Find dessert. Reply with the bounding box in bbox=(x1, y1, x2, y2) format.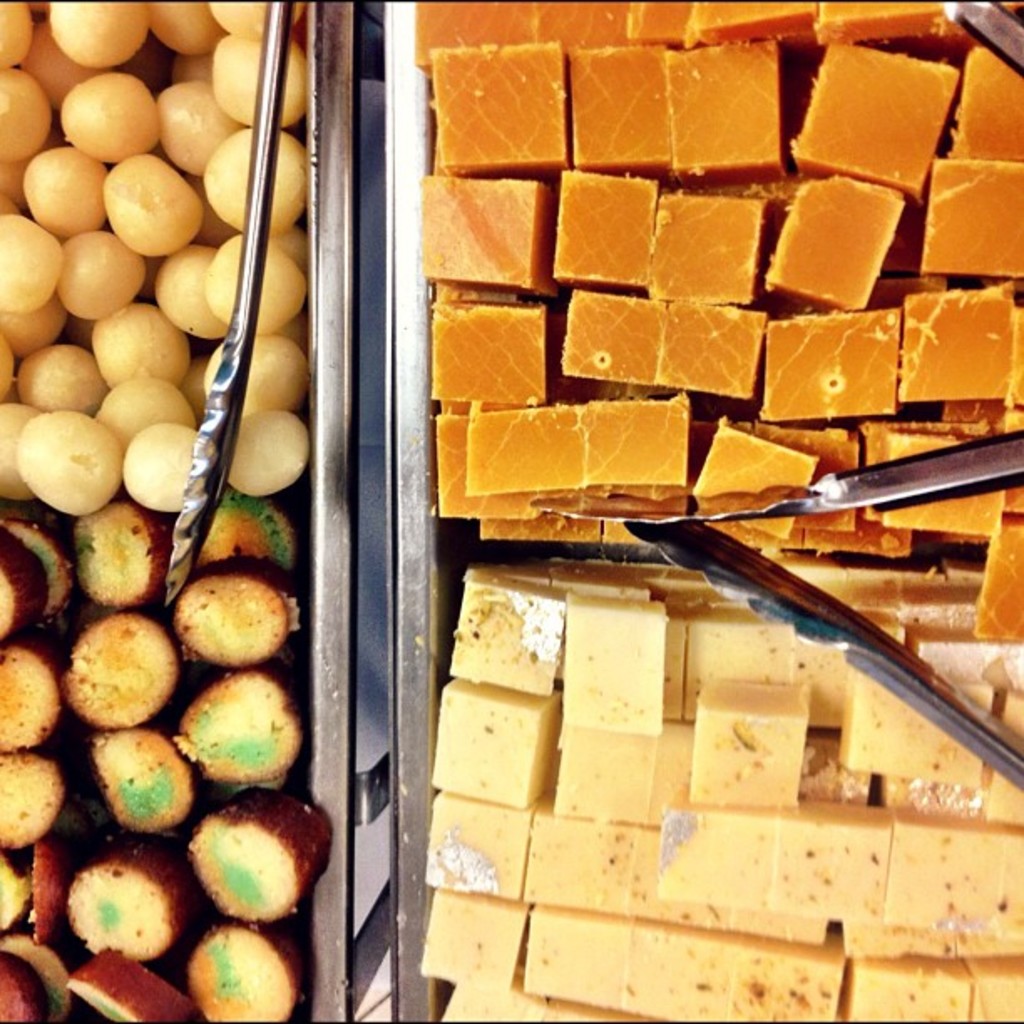
bbox=(15, 149, 95, 236).
